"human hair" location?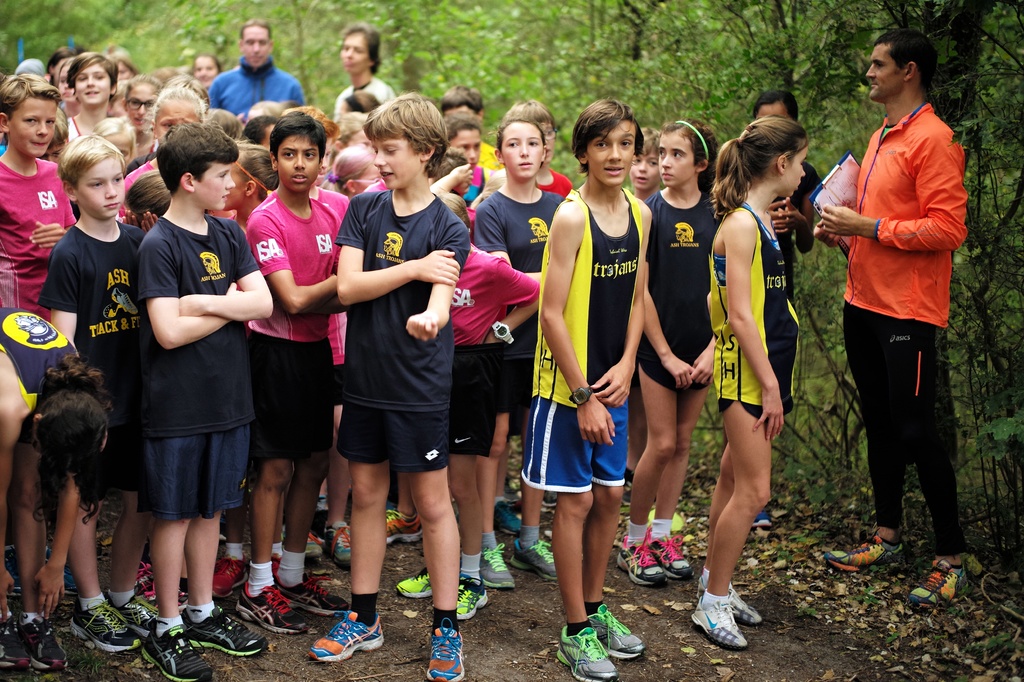
detection(876, 26, 939, 93)
